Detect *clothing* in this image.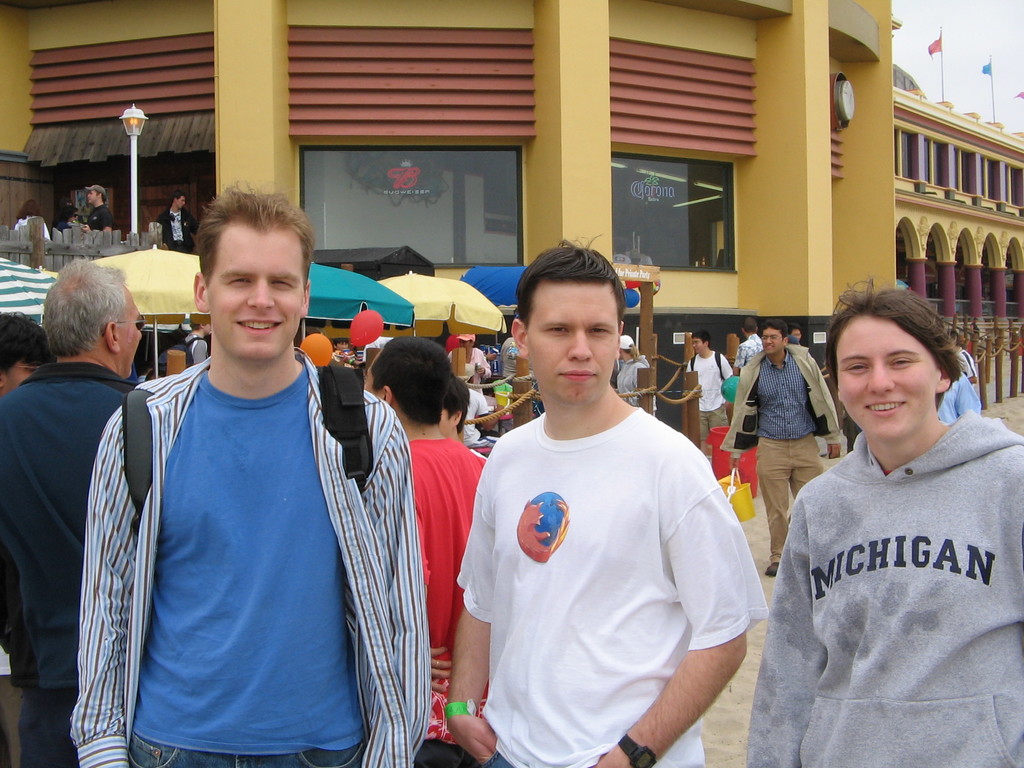
Detection: crop(159, 212, 206, 256).
